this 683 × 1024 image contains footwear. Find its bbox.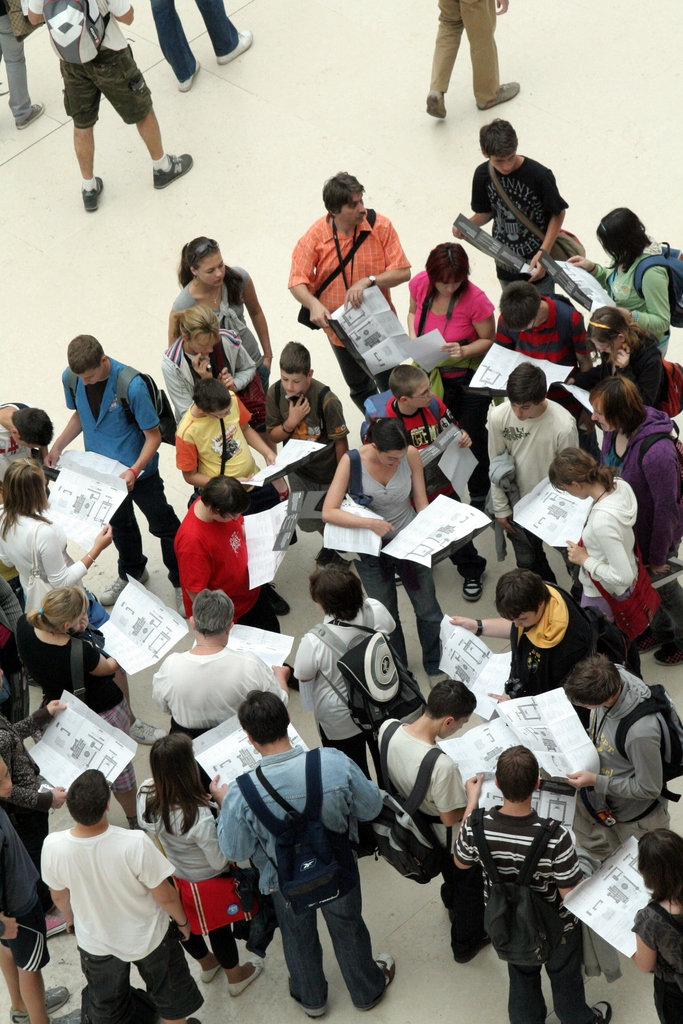
[126,717,170,748].
